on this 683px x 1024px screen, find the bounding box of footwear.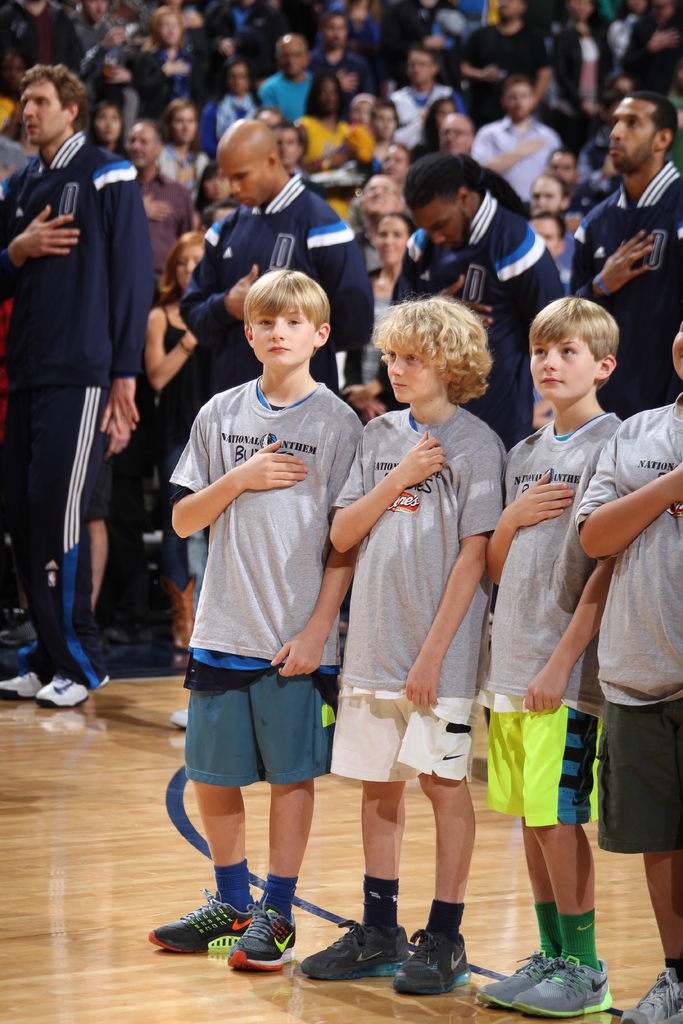
Bounding box: bbox=[388, 927, 486, 996].
